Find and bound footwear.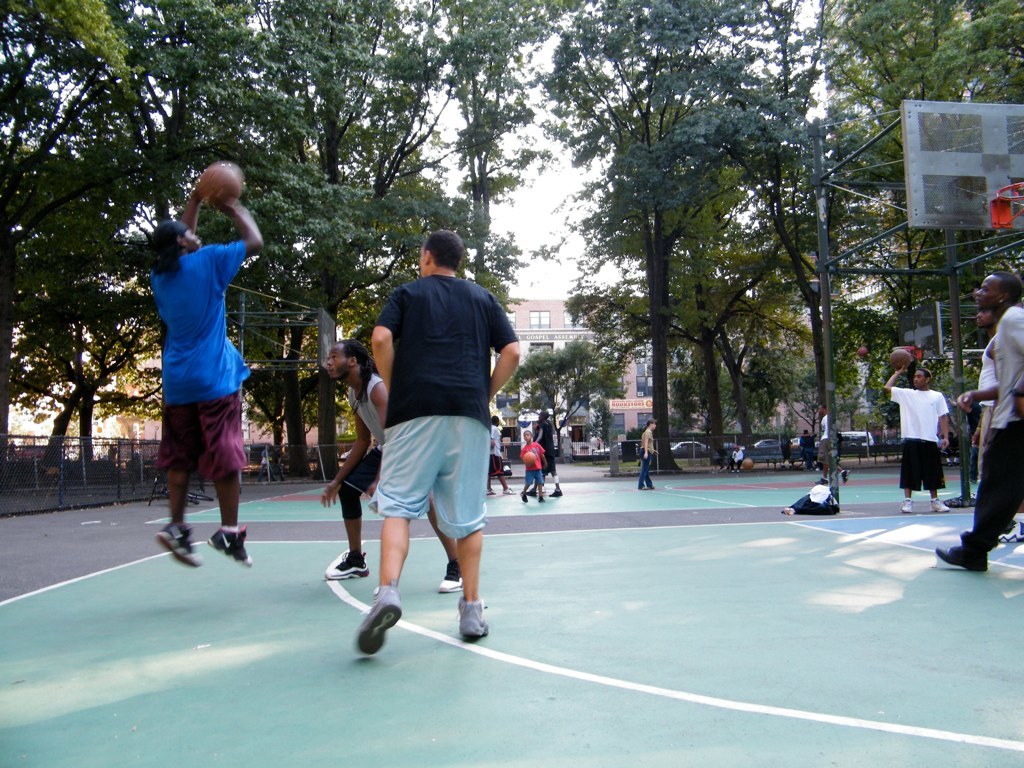
Bound: <bbox>839, 468, 850, 487</bbox>.
